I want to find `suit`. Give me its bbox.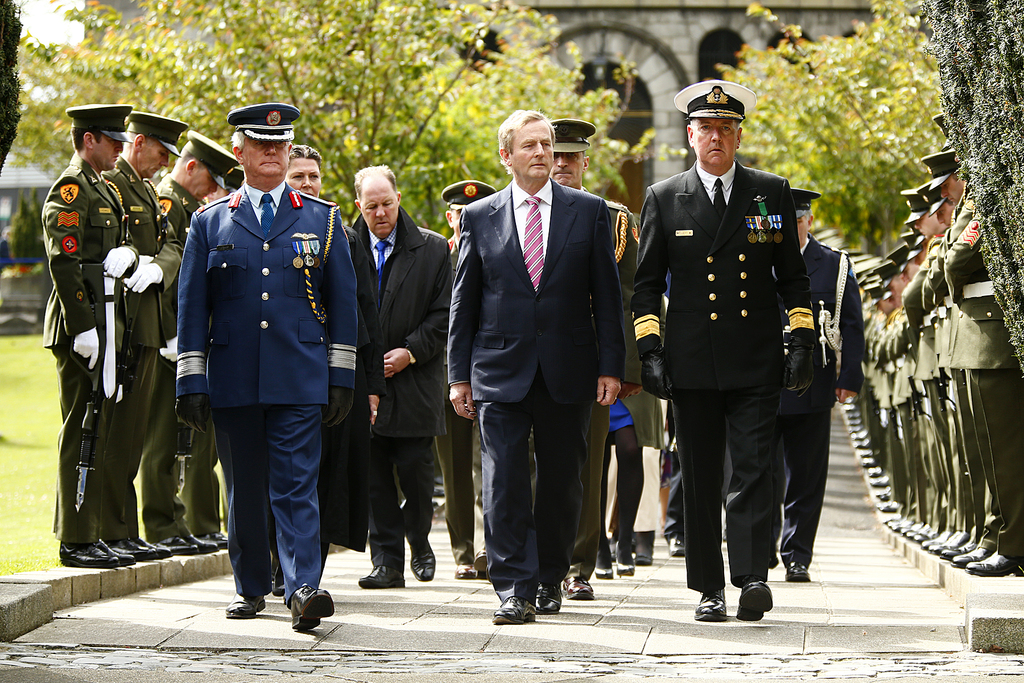
bbox=(769, 236, 863, 553).
